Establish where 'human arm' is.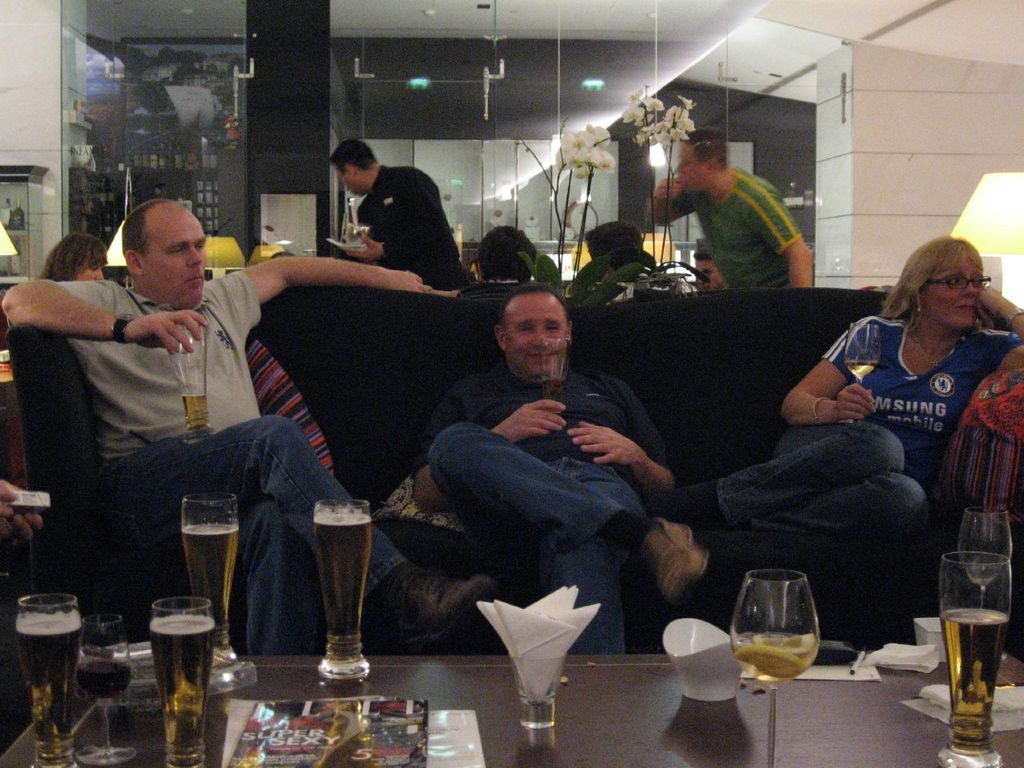
Established at (x1=226, y1=250, x2=434, y2=324).
